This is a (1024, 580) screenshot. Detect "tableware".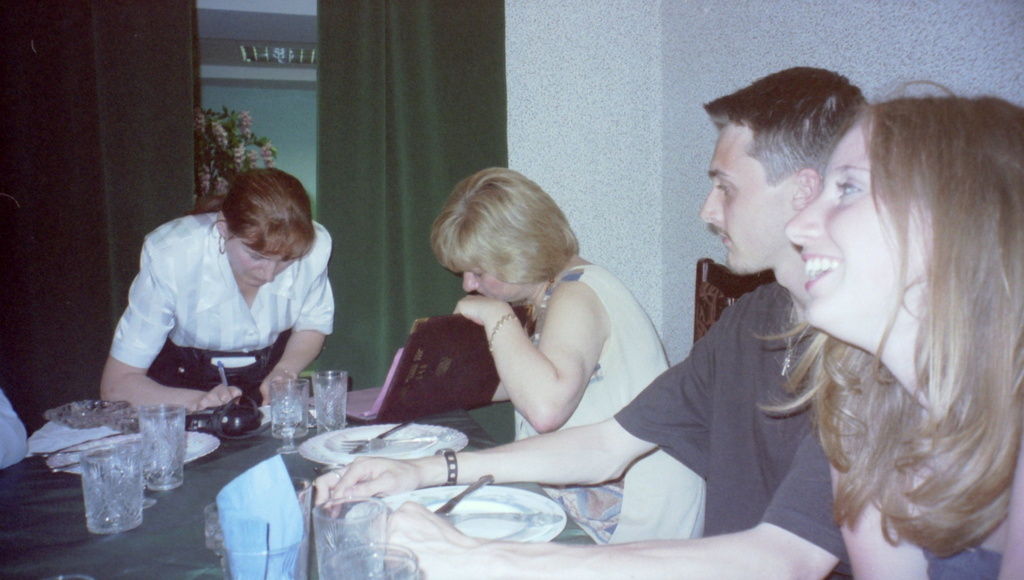
region(436, 509, 564, 526).
